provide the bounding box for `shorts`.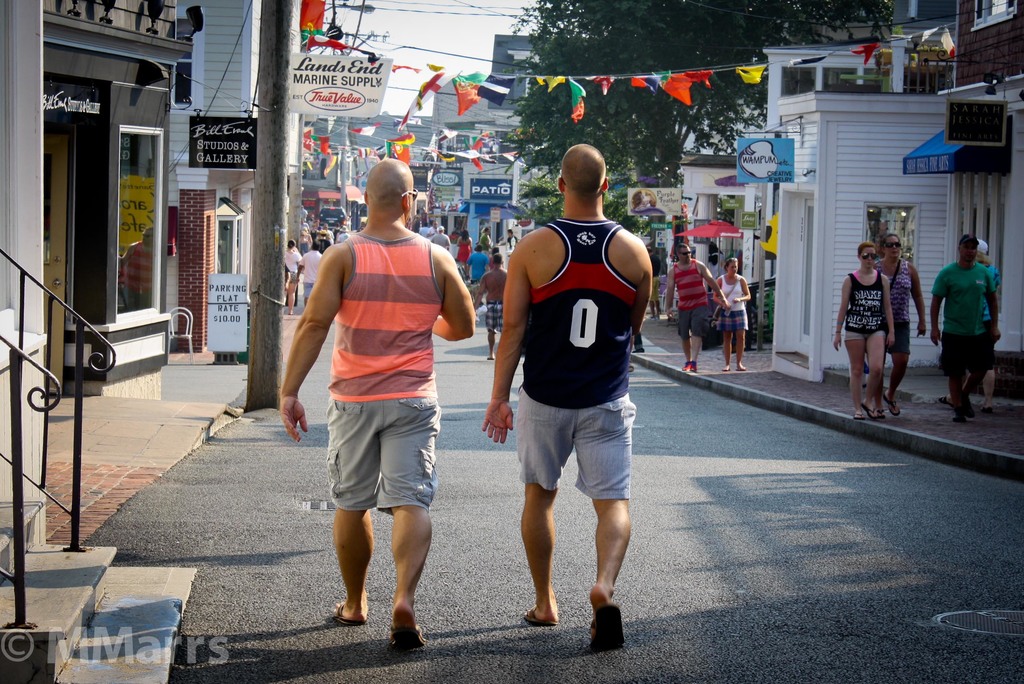
[x1=313, y1=400, x2=447, y2=533].
